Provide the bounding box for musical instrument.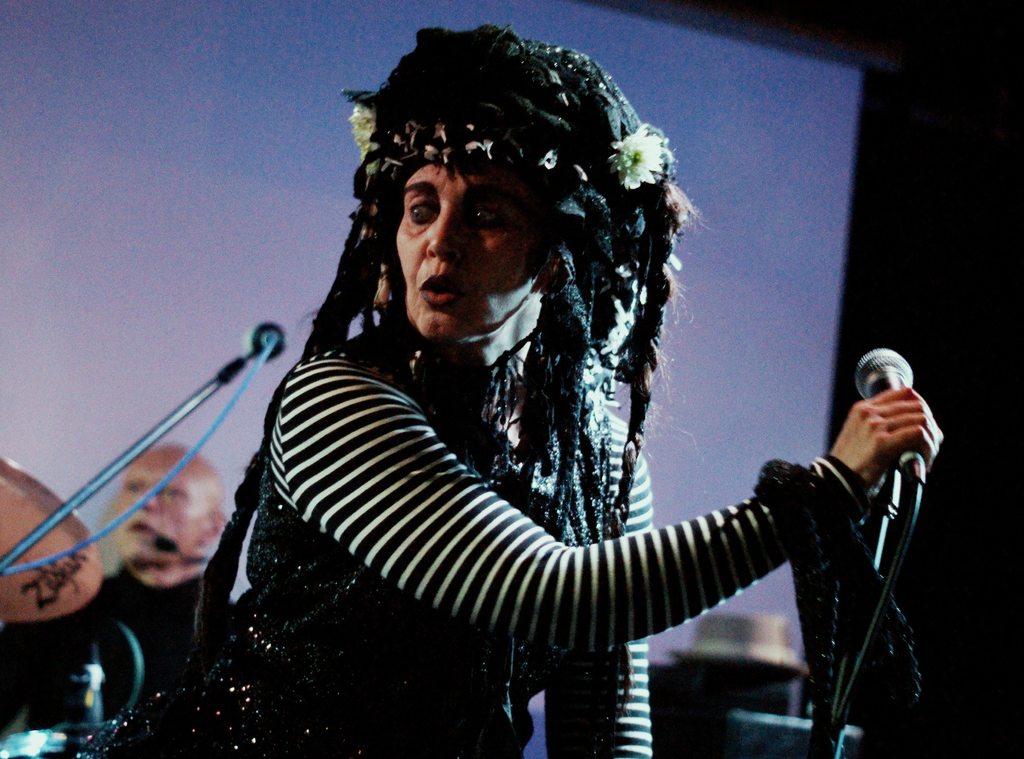
0 448 100 626.
